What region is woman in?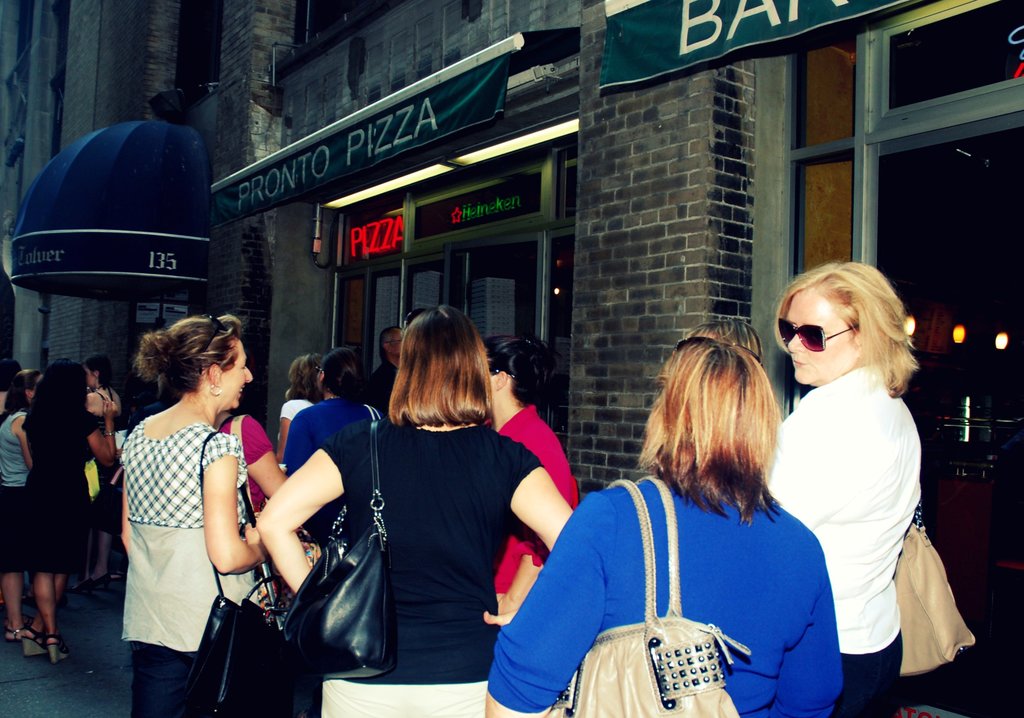
251:301:572:717.
